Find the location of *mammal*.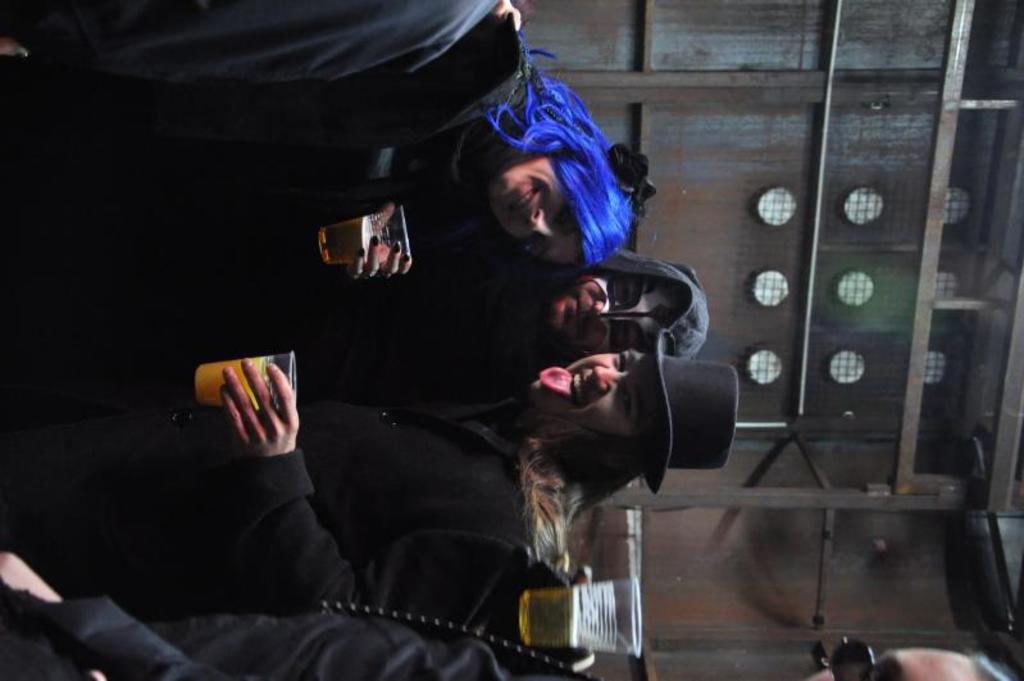
Location: [left=0, top=330, right=733, bottom=609].
